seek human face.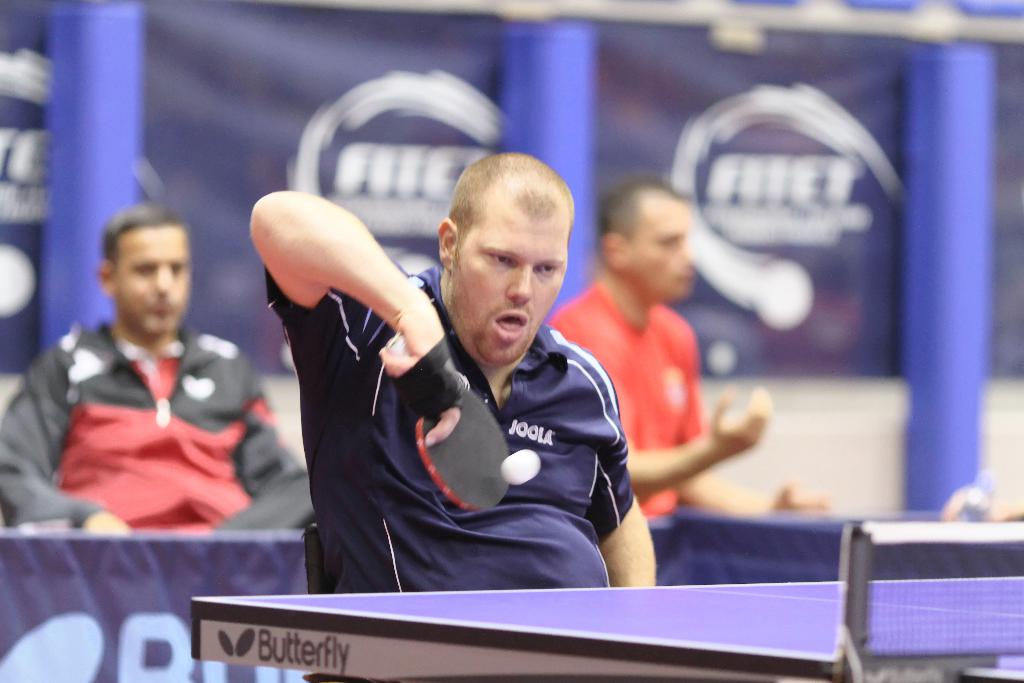
box=[628, 206, 698, 299].
